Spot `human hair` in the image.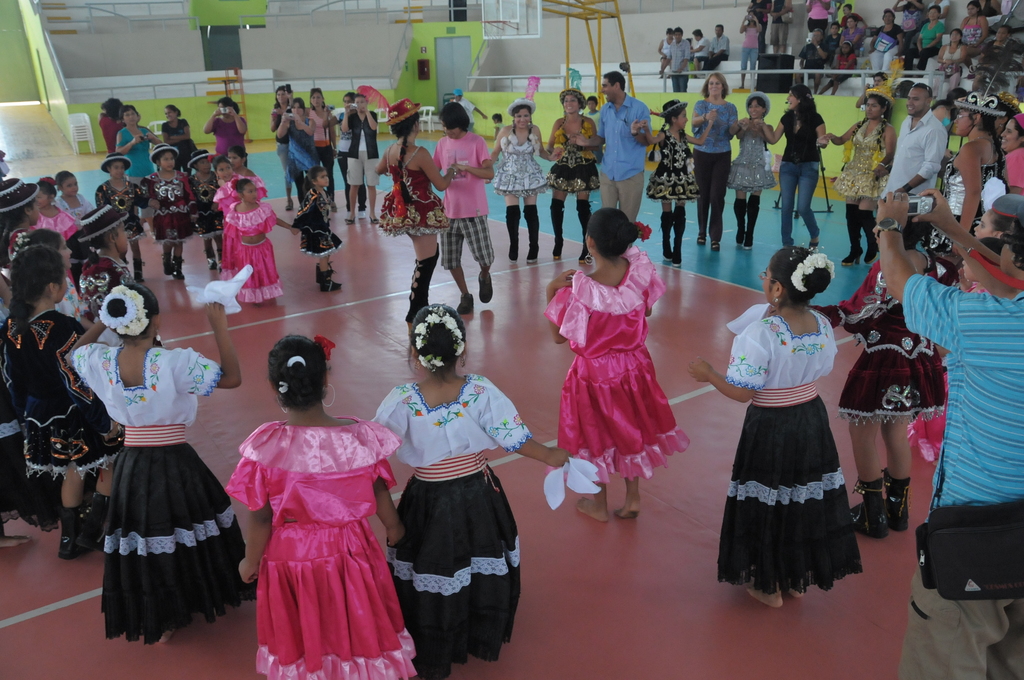
`human hair` found at bbox=[100, 99, 126, 123].
